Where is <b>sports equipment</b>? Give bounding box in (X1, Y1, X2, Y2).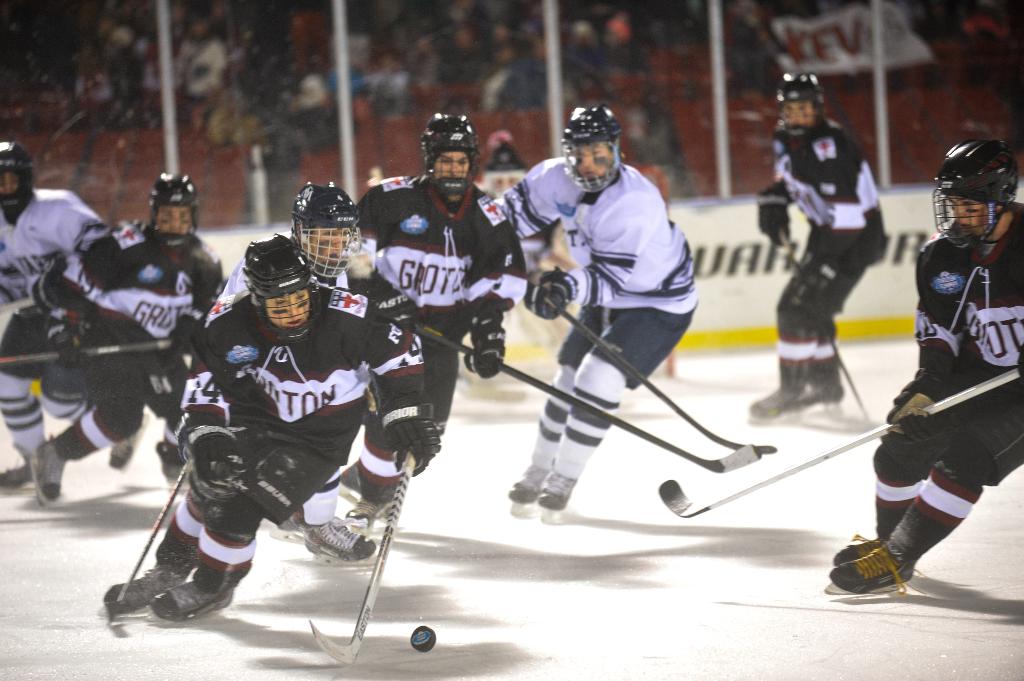
(289, 178, 356, 287).
